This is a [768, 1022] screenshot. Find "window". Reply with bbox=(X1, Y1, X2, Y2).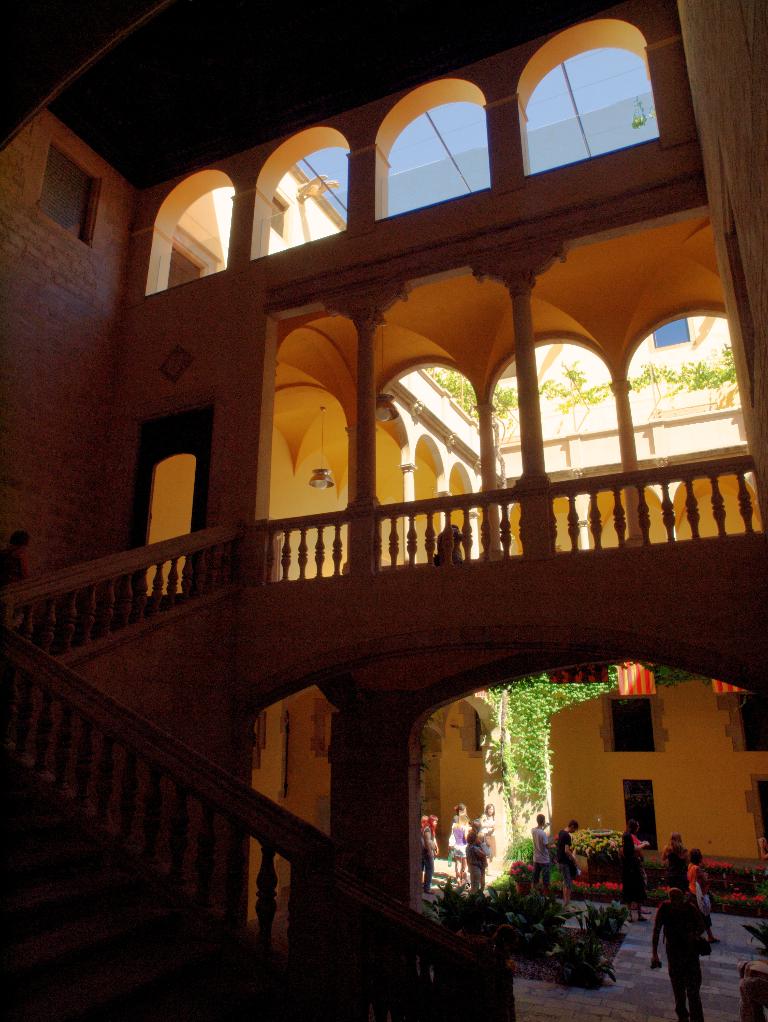
bbox=(649, 312, 692, 352).
